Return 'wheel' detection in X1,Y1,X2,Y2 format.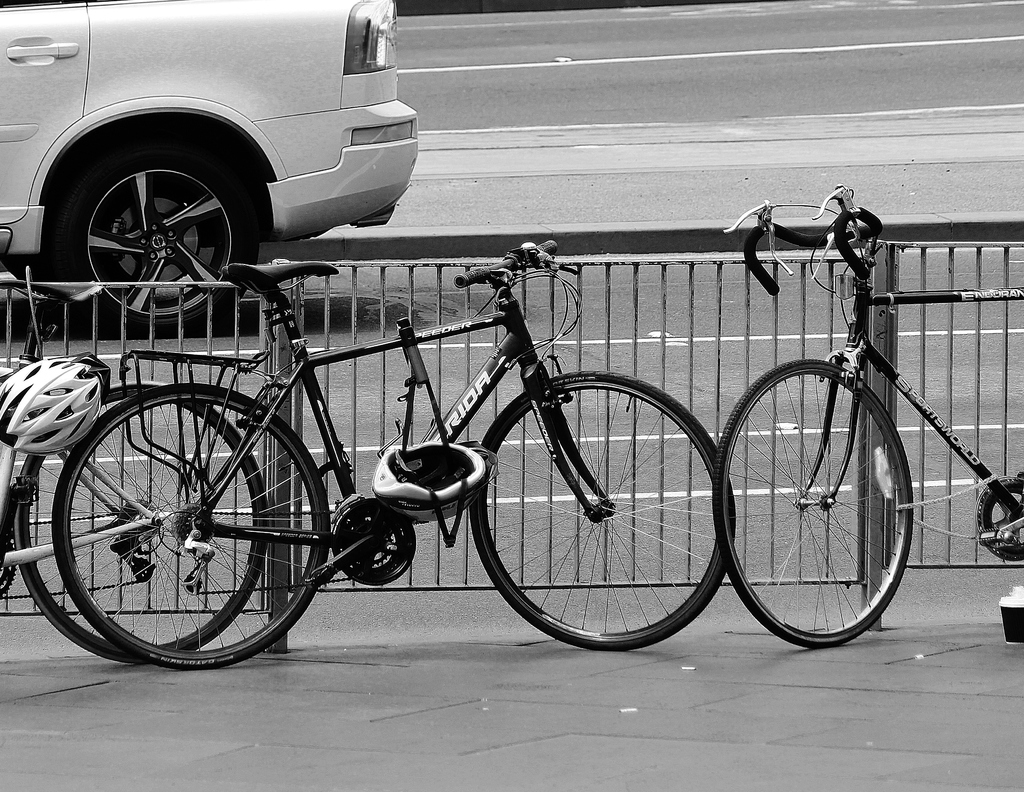
52,386,330,668.
